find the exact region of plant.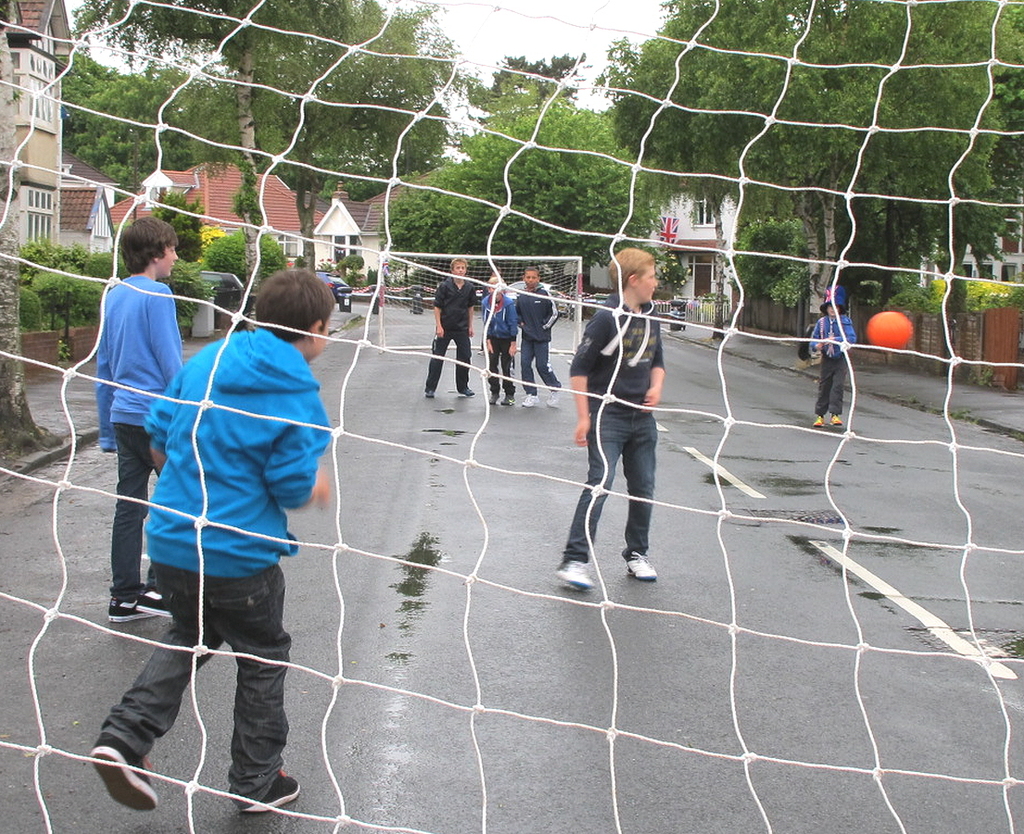
Exact region: crop(57, 338, 70, 359).
